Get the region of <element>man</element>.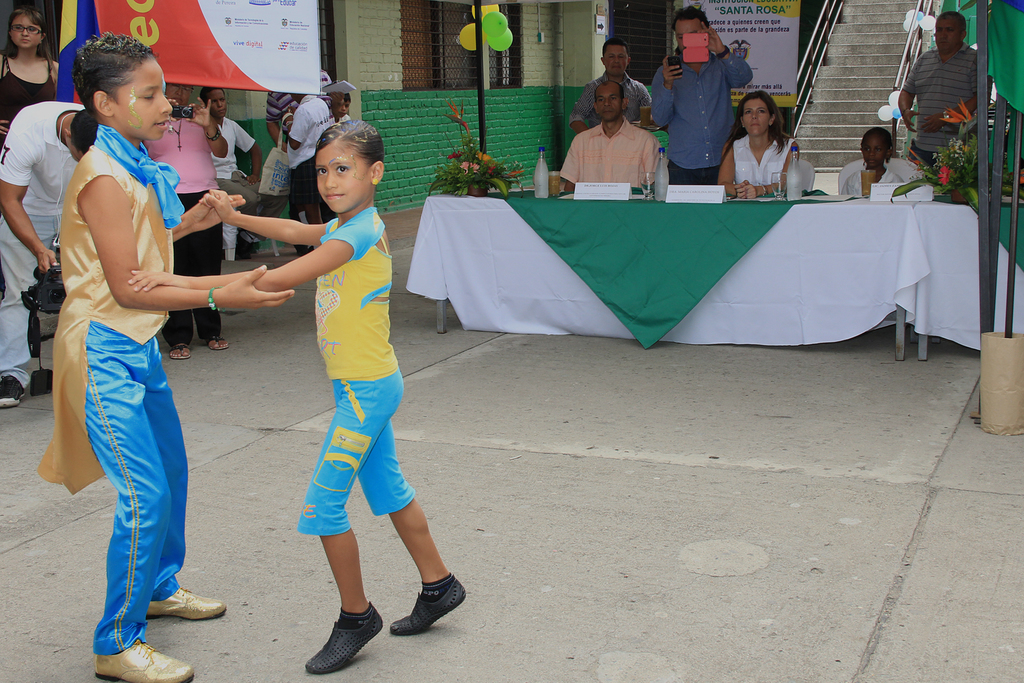
(x1=897, y1=10, x2=993, y2=169).
